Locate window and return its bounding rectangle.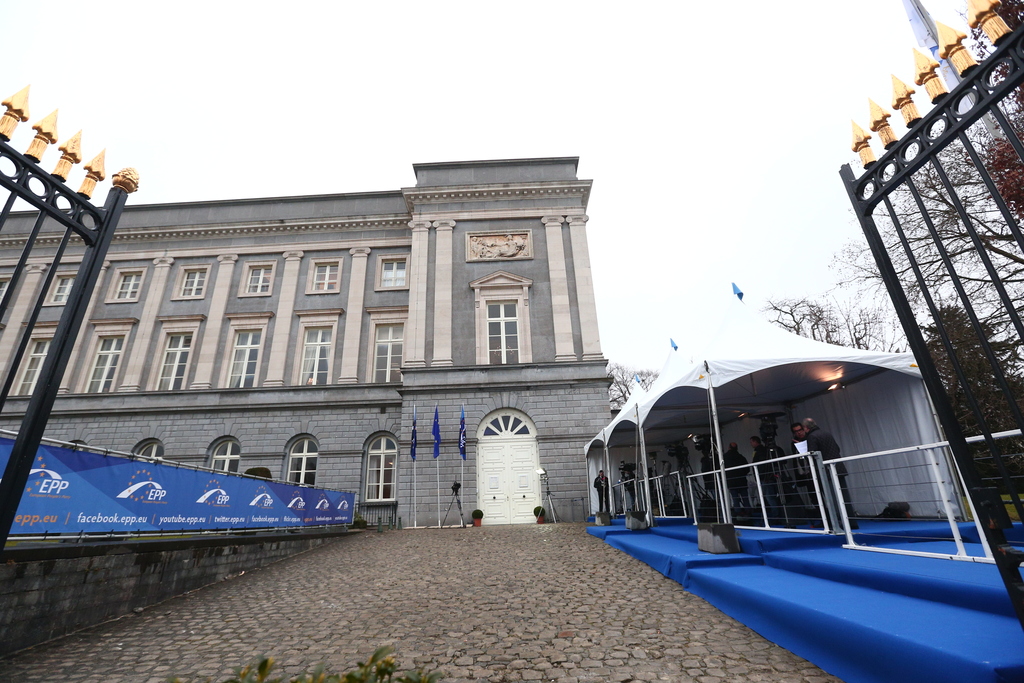
l=307, t=259, r=341, b=293.
